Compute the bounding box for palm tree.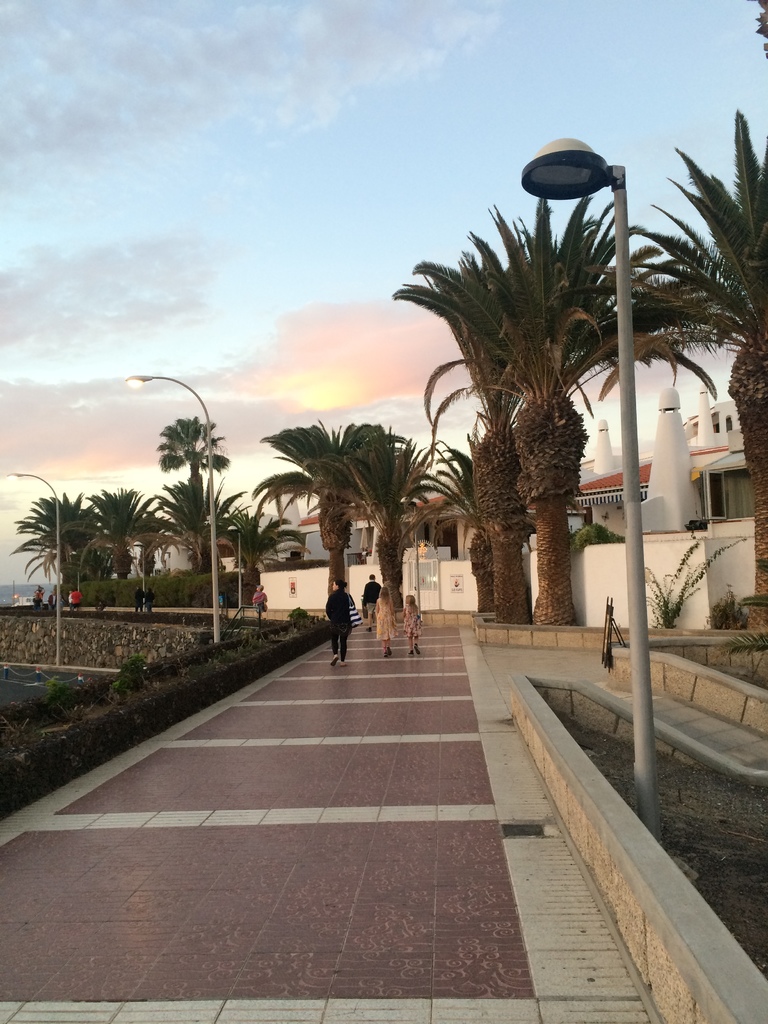
{"x1": 178, "y1": 493, "x2": 252, "y2": 610}.
